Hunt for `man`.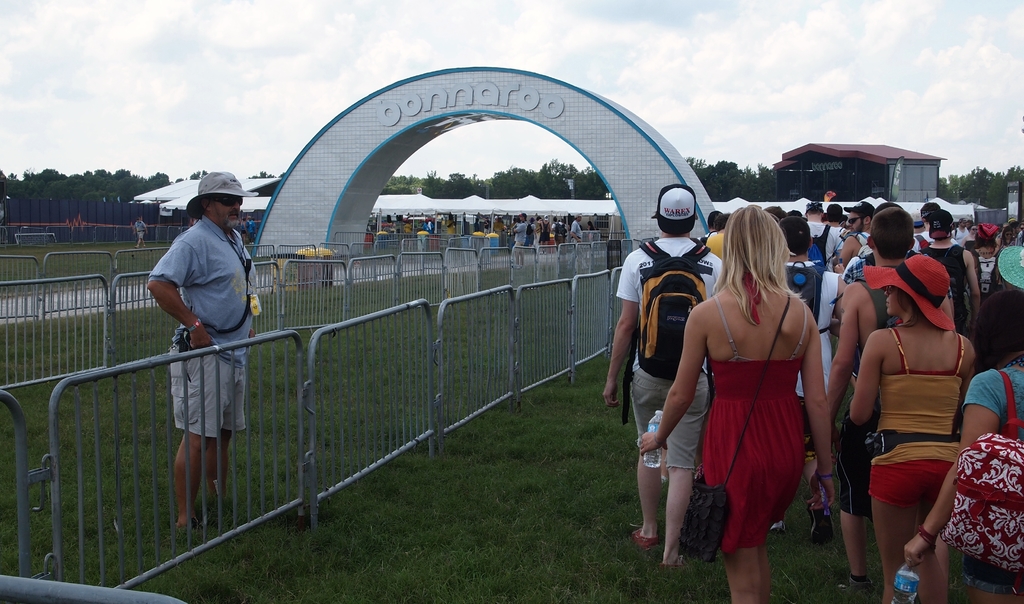
Hunted down at [left=771, top=216, right=847, bottom=548].
